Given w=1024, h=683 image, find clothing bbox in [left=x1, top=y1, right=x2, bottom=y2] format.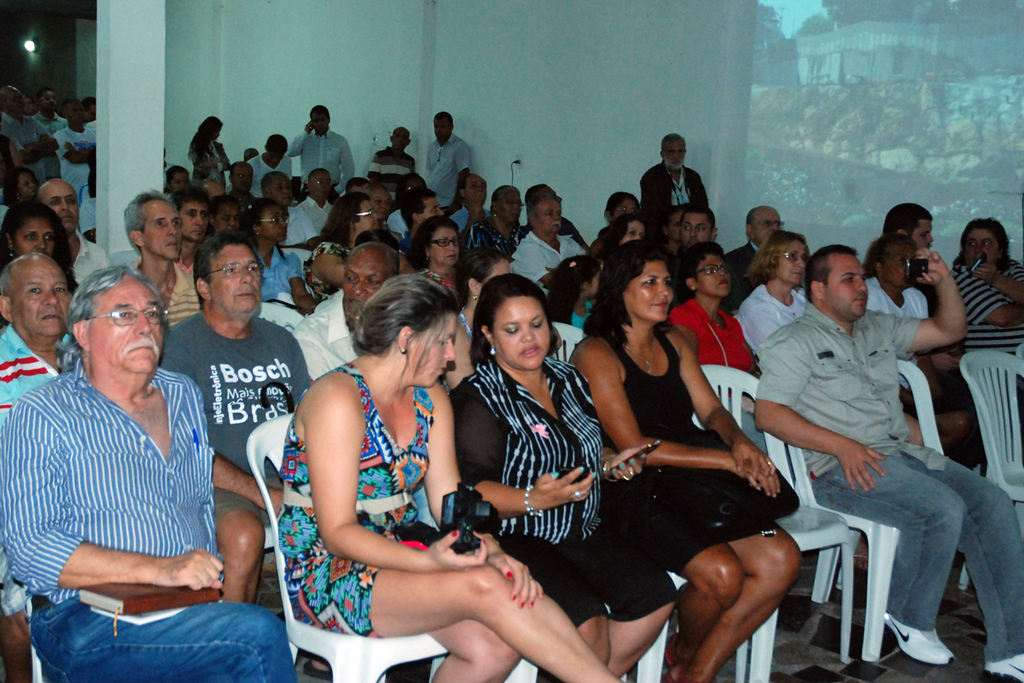
[left=242, top=158, right=290, bottom=196].
